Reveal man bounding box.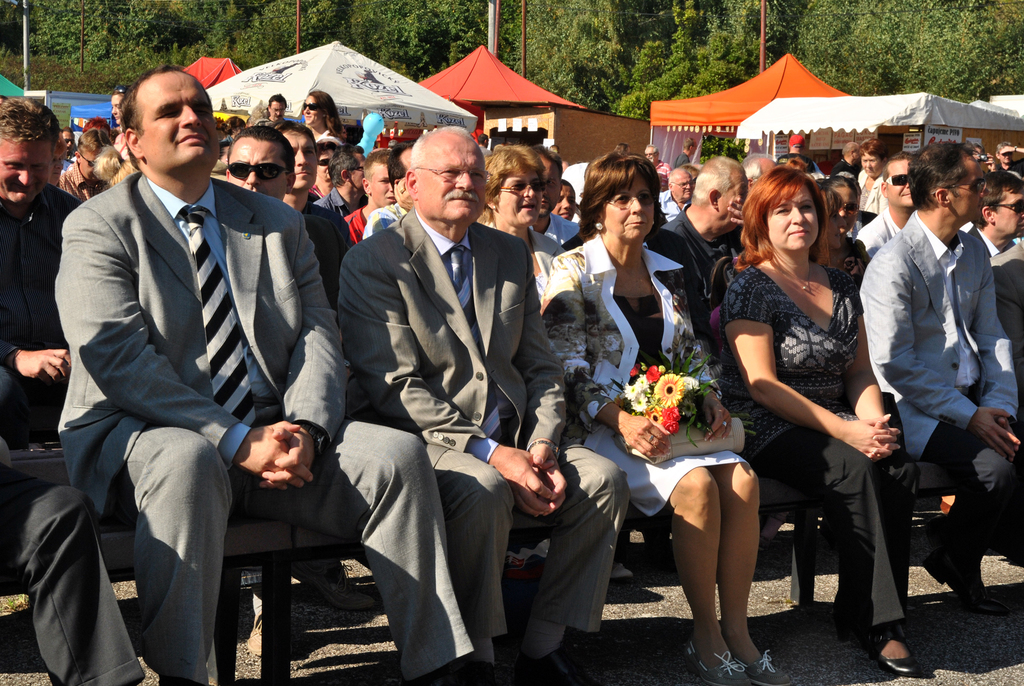
Revealed: (996, 139, 1018, 170).
